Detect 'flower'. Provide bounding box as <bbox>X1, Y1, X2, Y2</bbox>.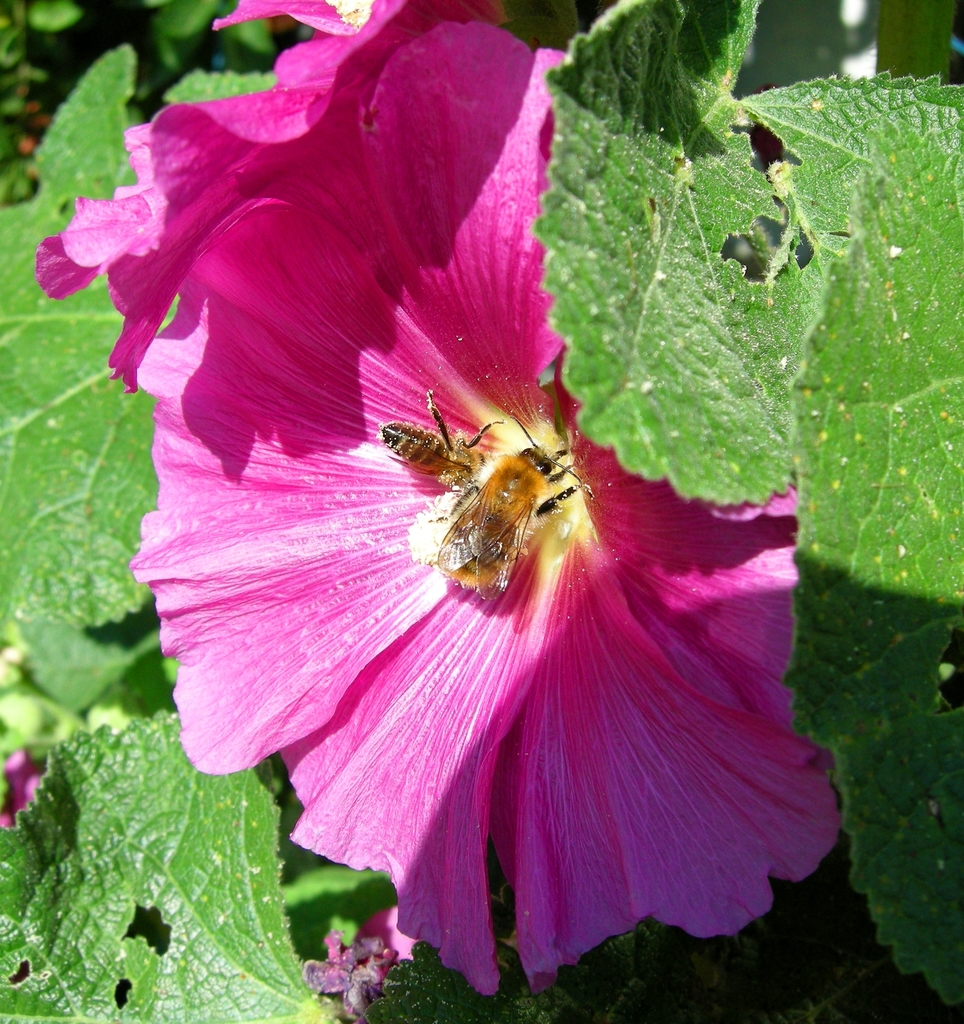
<bbox>0, 750, 56, 830</bbox>.
